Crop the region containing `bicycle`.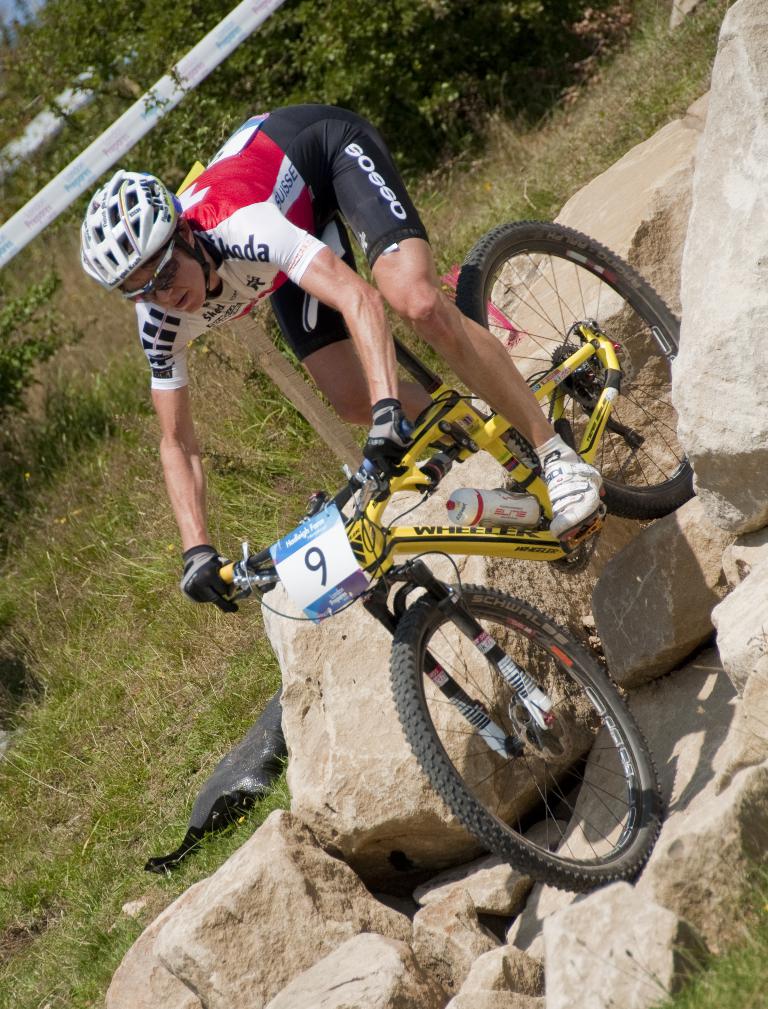
Crop region: BBox(192, 219, 576, 891).
